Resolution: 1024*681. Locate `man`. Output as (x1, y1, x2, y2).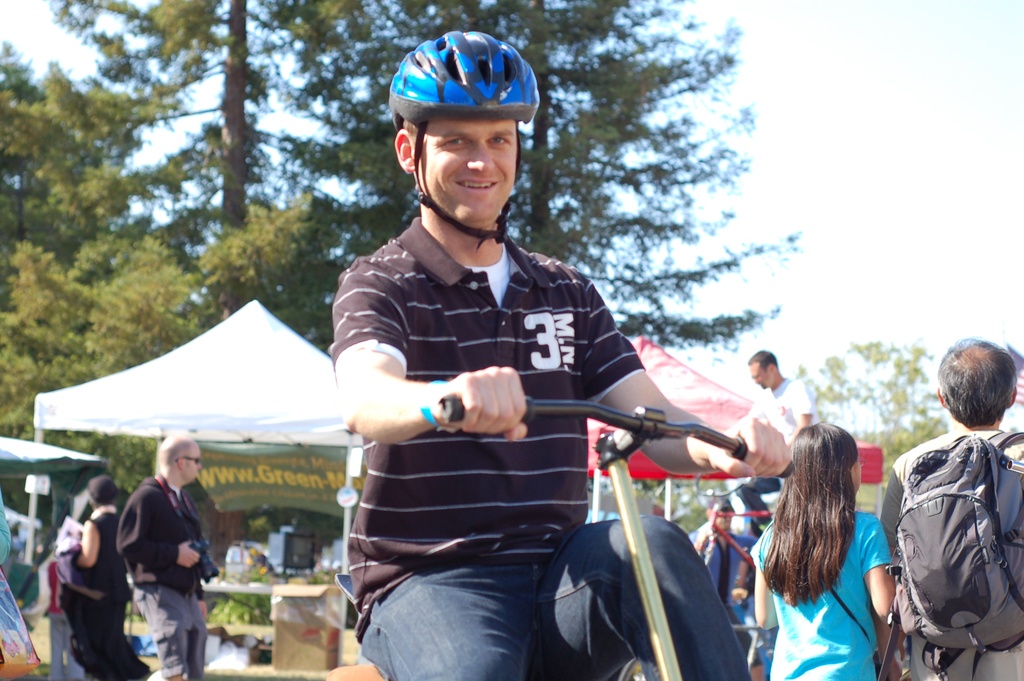
(116, 444, 214, 653).
